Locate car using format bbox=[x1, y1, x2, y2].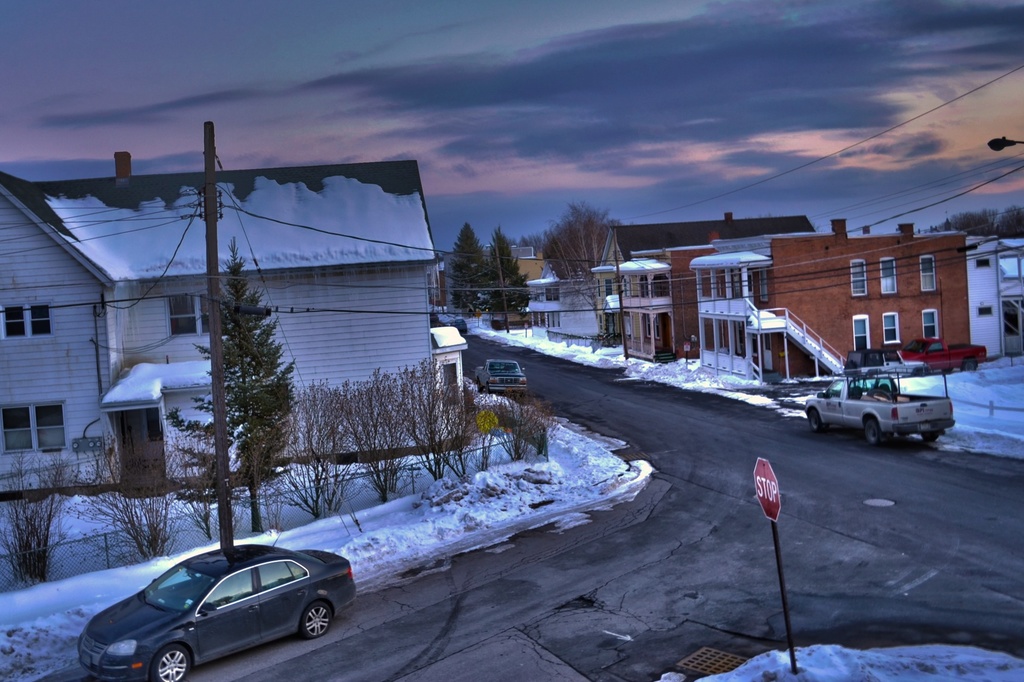
bbox=[77, 545, 351, 679].
